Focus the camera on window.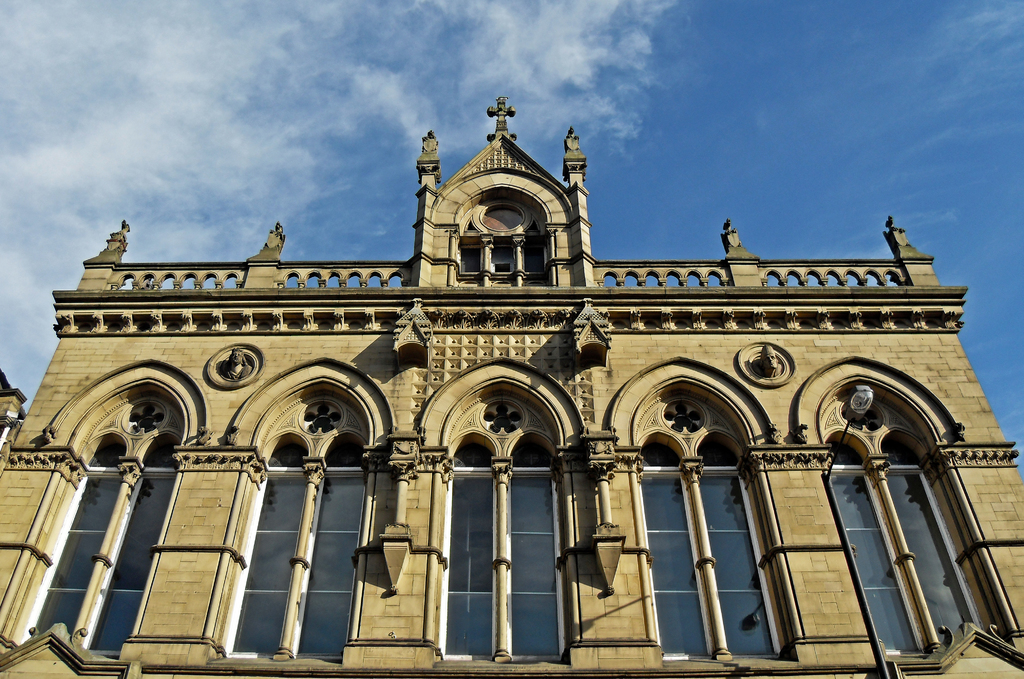
Focus region: (824,438,984,654).
